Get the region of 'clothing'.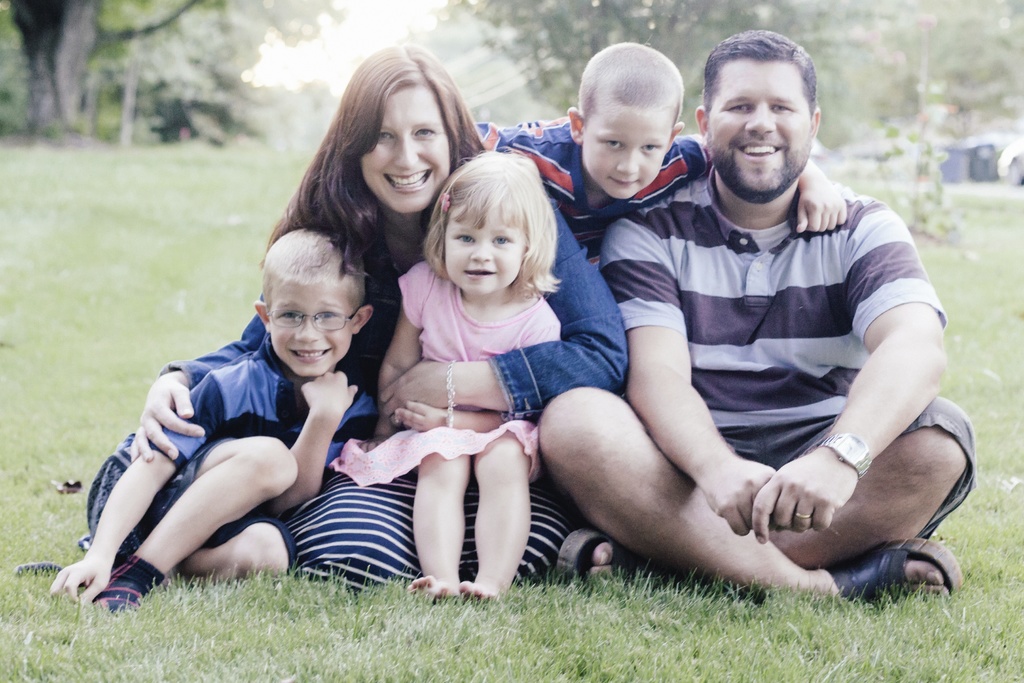
{"left": 157, "top": 189, "right": 626, "bottom": 583}.
